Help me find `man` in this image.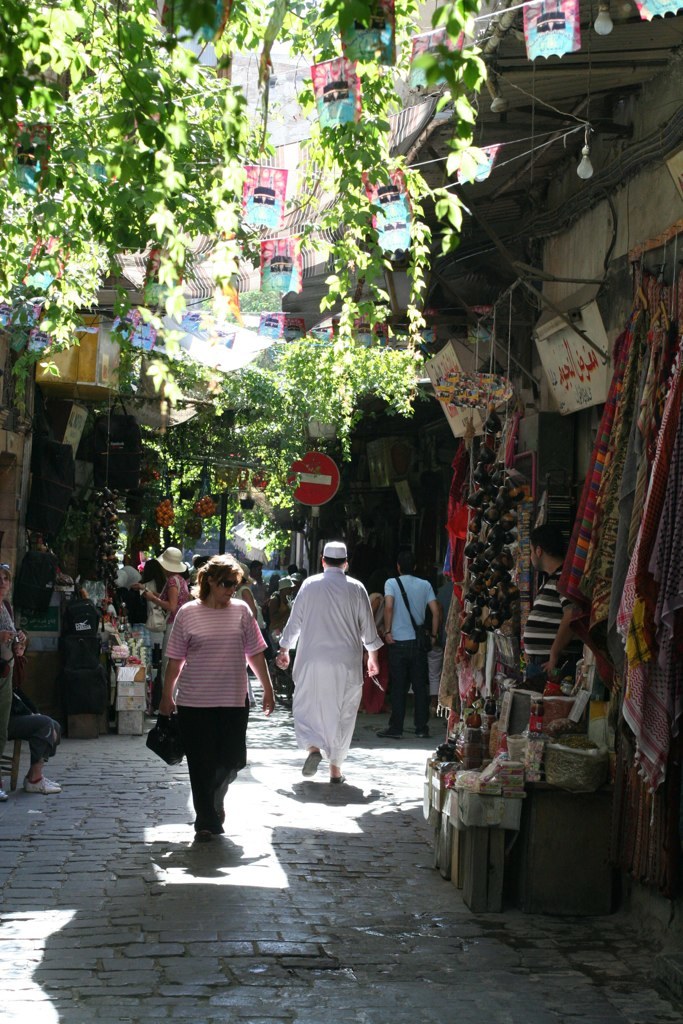
Found it: bbox=[250, 560, 286, 661].
